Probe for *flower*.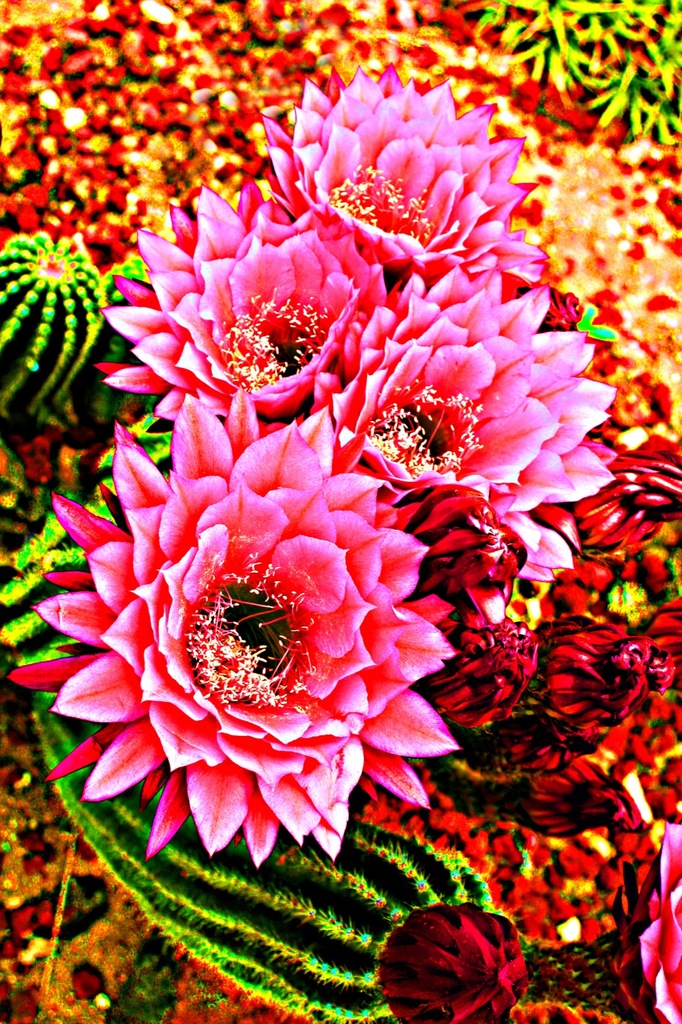
Probe result: x1=95 y1=169 x2=401 y2=426.
